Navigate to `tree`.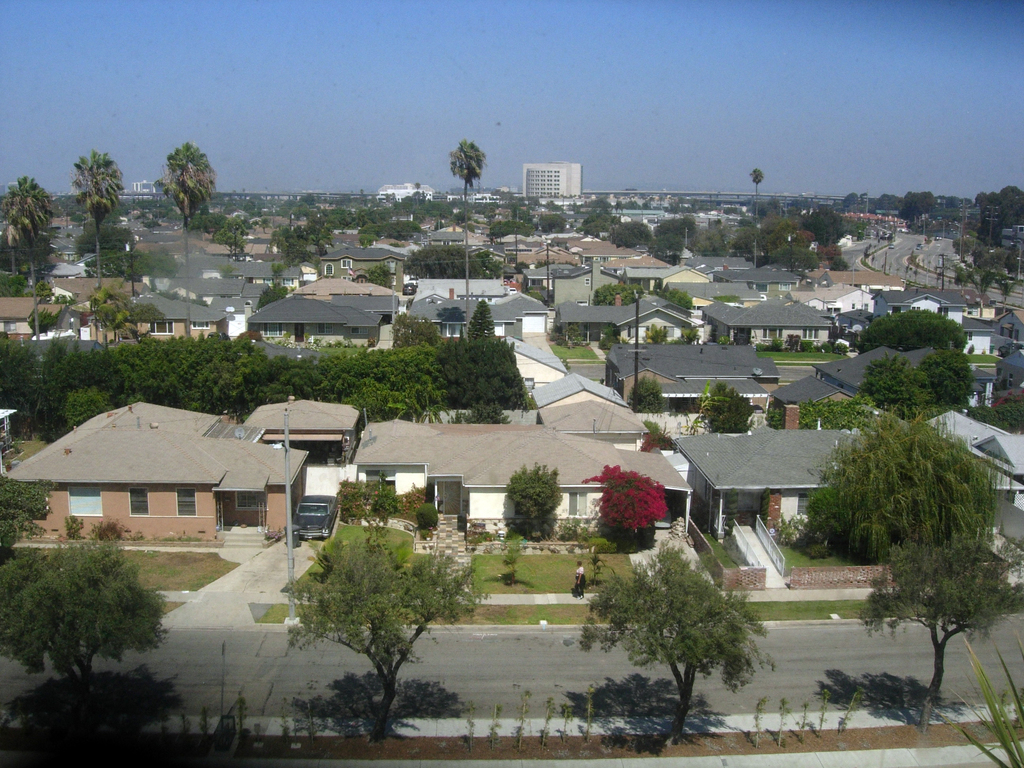
Navigation target: bbox=[901, 186, 932, 227].
